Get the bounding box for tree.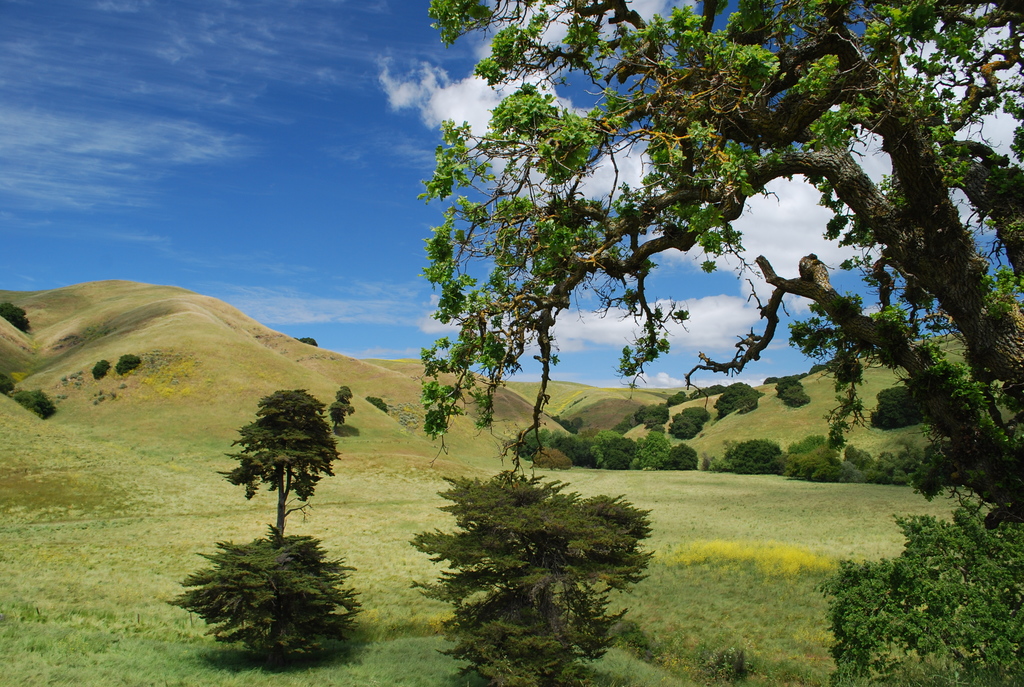
rect(165, 521, 364, 661).
